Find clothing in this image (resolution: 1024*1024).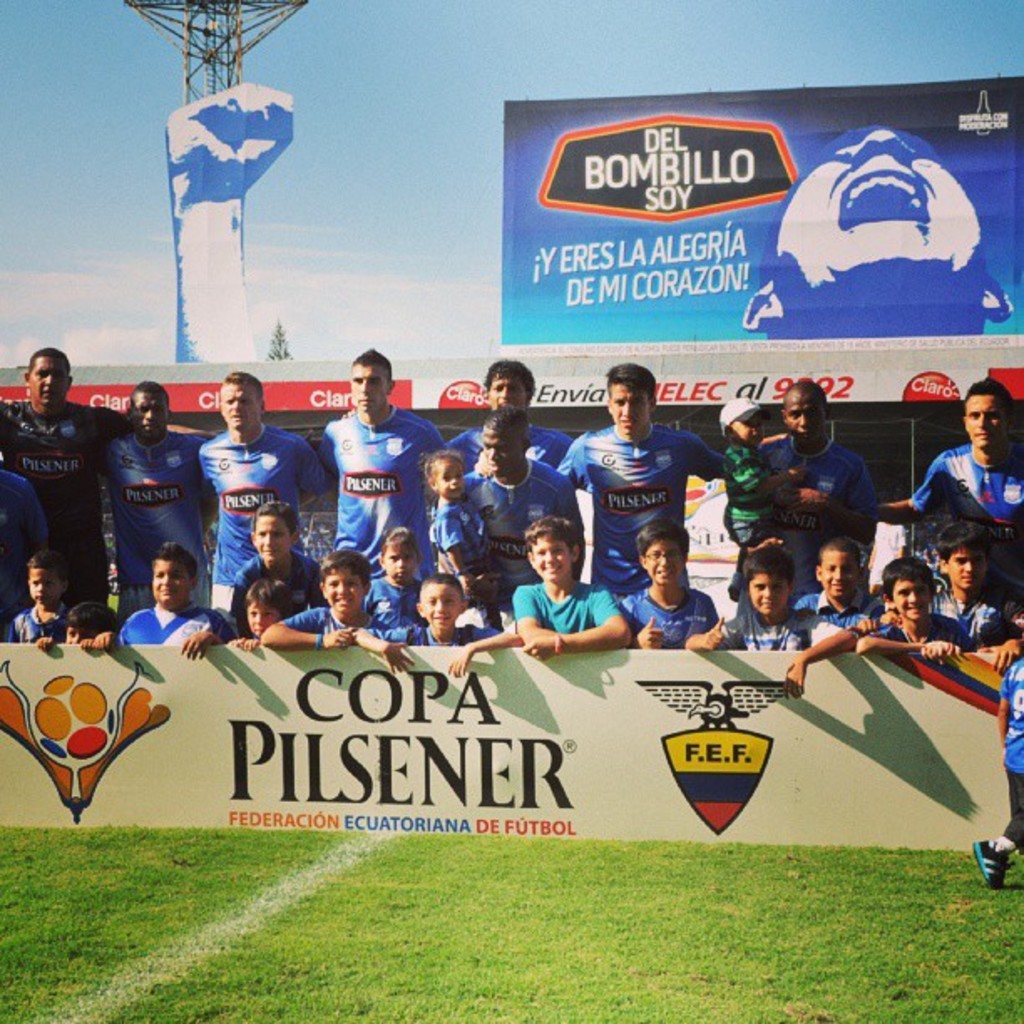
[left=462, top=453, right=582, bottom=611].
